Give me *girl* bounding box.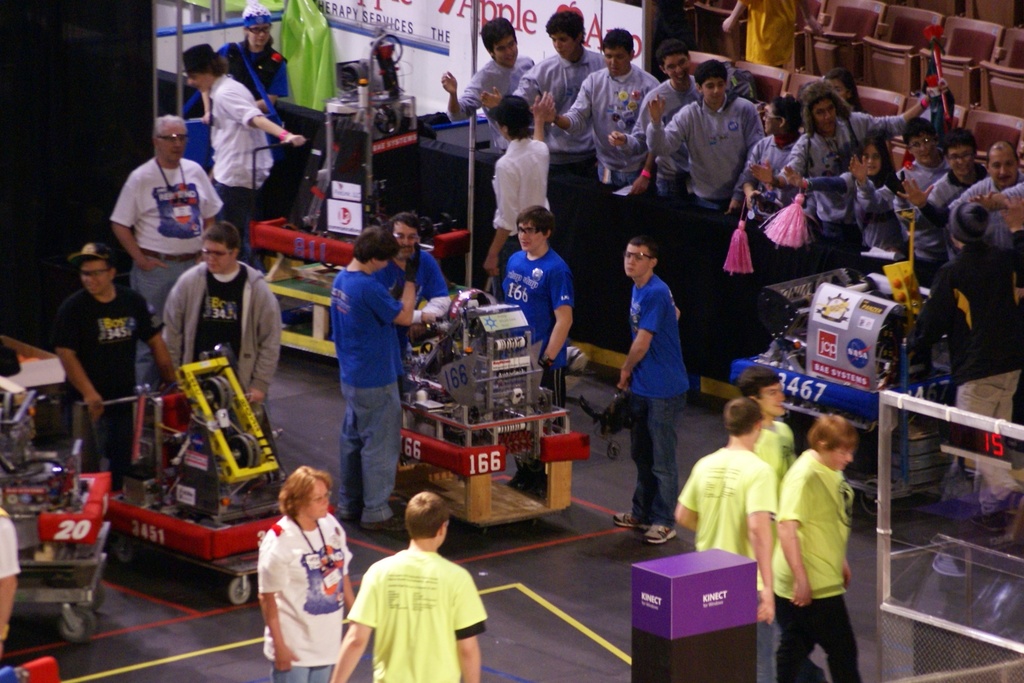
pyautogui.locateOnScreen(158, 229, 290, 462).
